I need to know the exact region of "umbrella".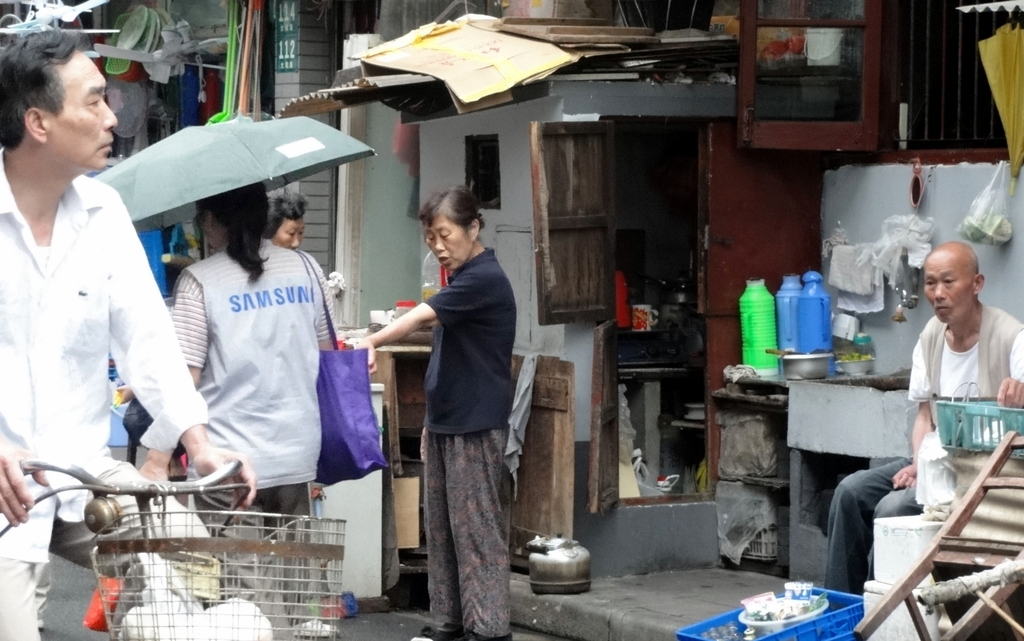
Region: rect(91, 115, 374, 232).
